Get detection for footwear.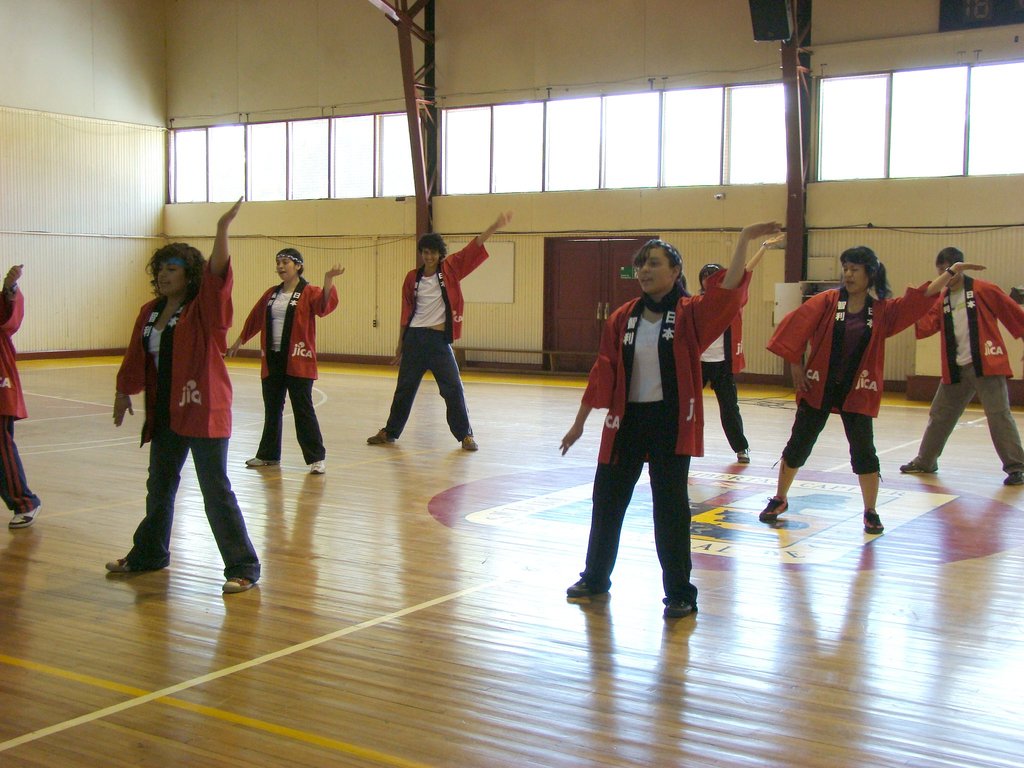
Detection: select_region(107, 556, 137, 574).
